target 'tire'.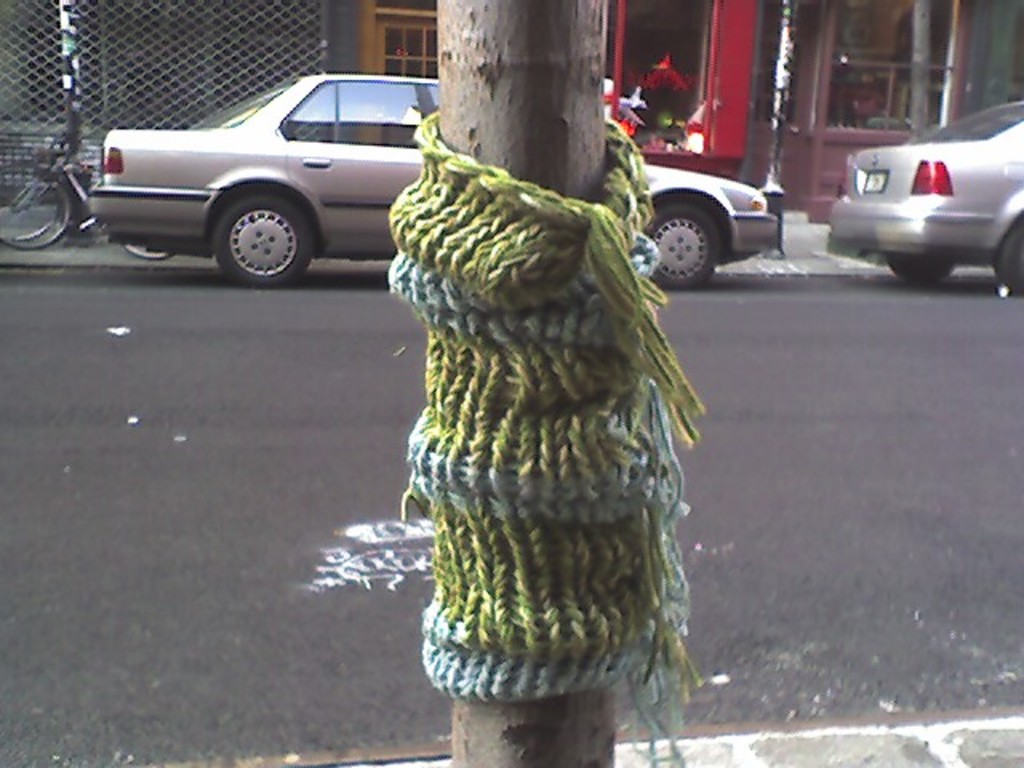
Target region: [648, 176, 742, 272].
